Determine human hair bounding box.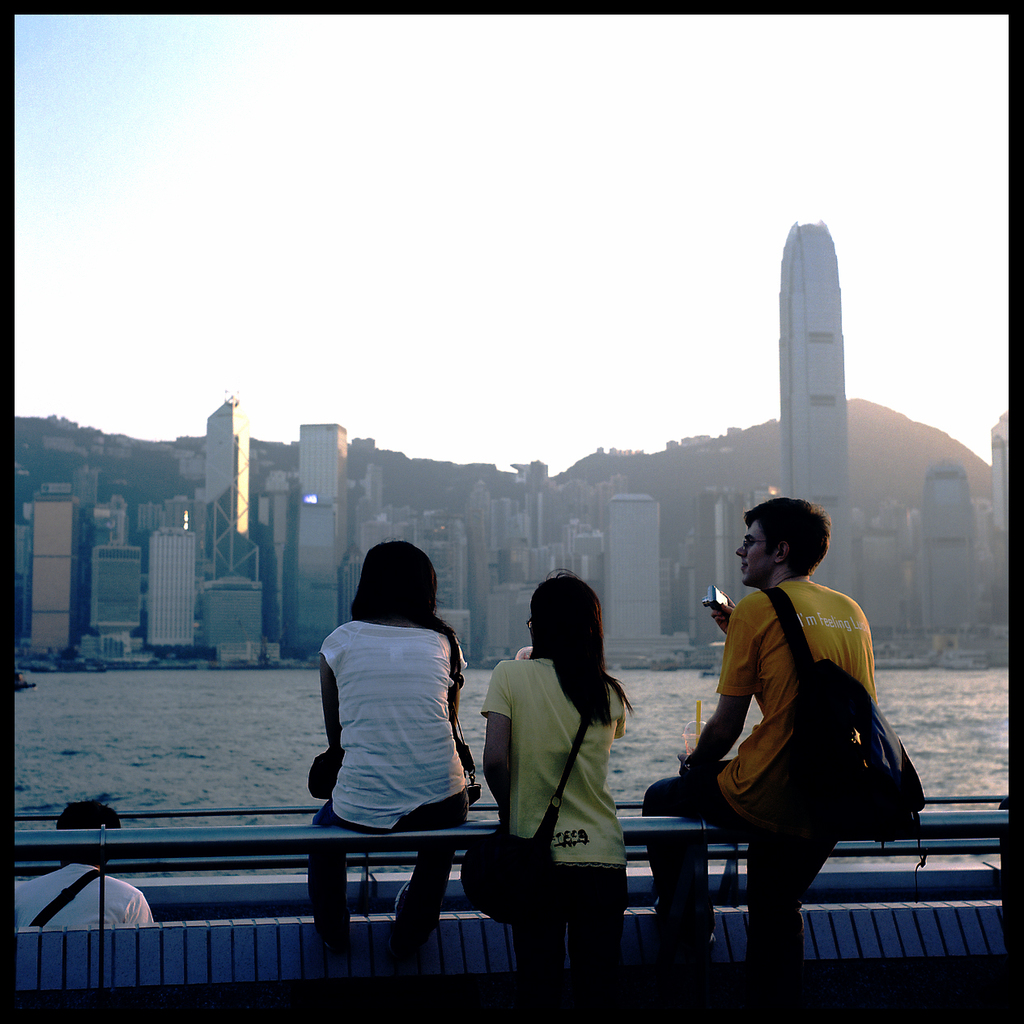
Determined: bbox=(528, 603, 628, 733).
